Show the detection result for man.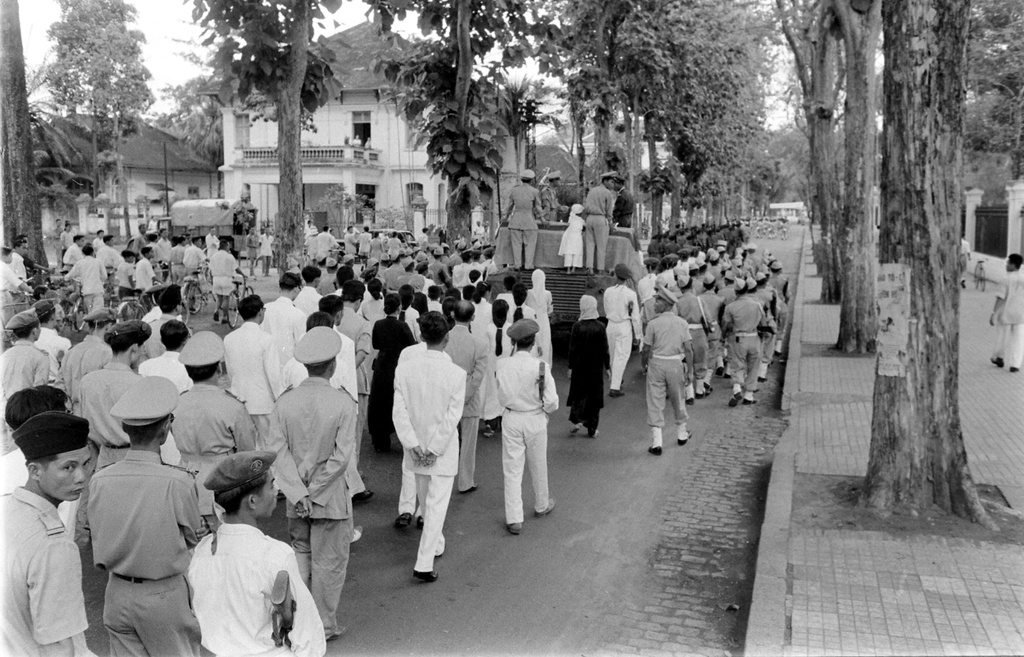
box=[55, 306, 117, 413].
